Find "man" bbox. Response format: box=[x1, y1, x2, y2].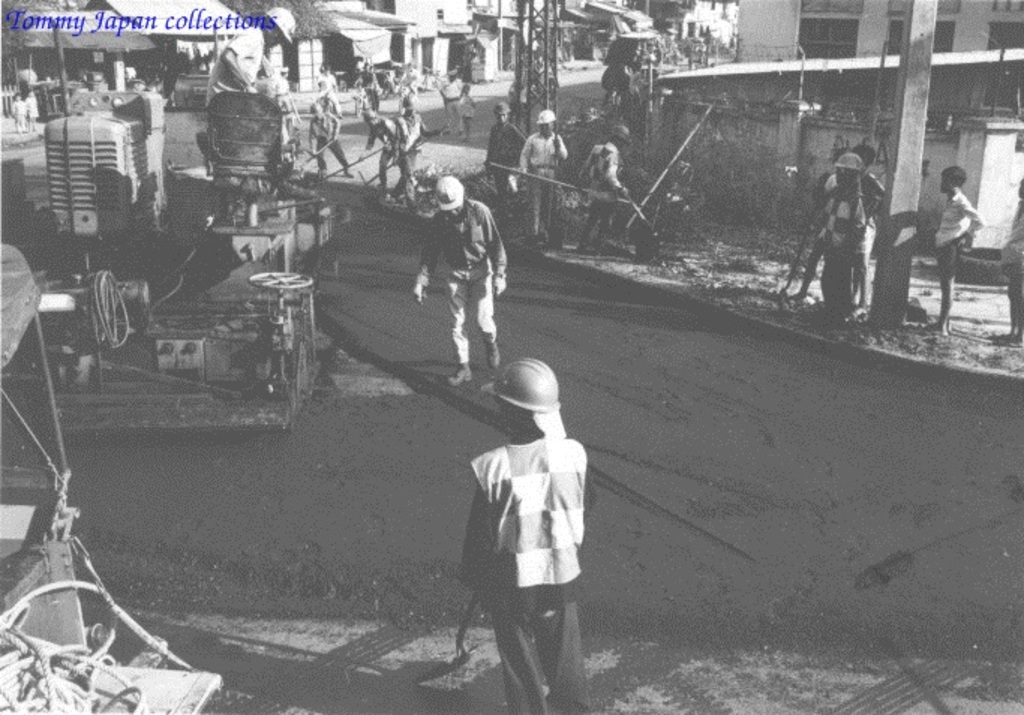
box=[439, 64, 466, 141].
